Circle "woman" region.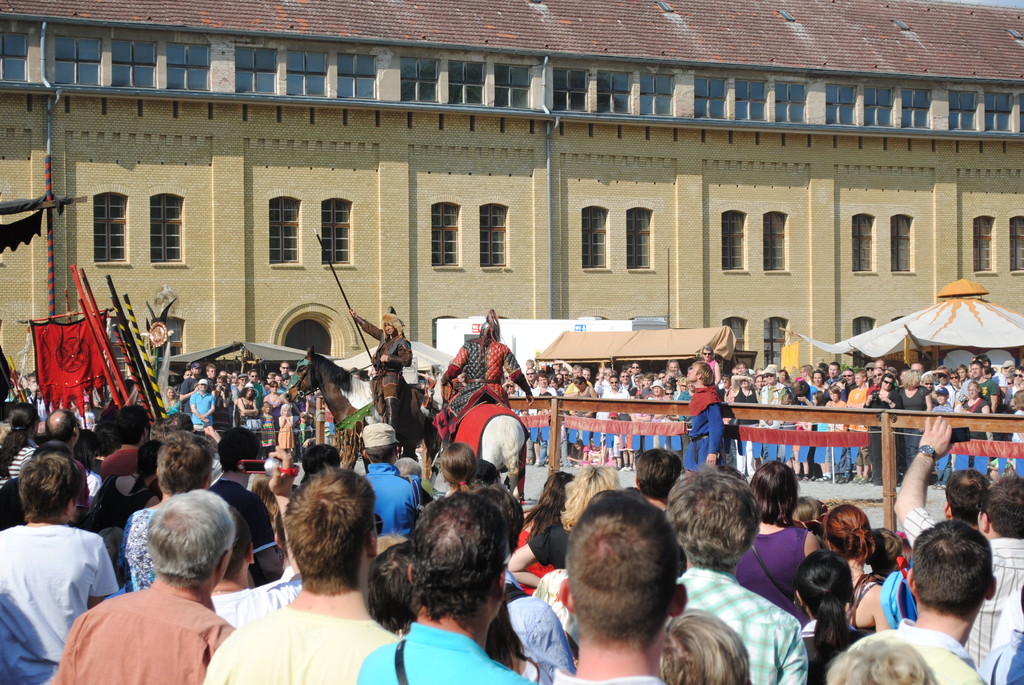
Region: box(863, 375, 901, 484).
